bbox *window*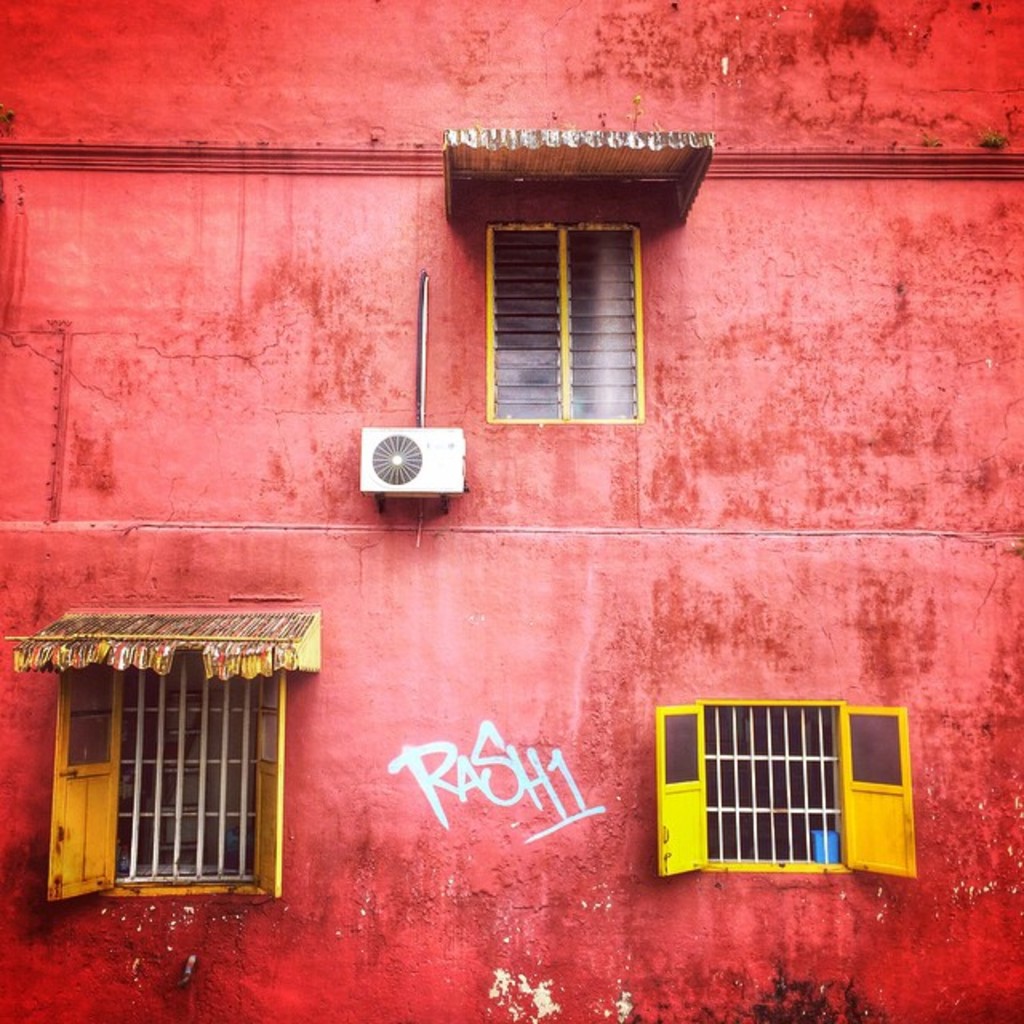
x1=482, y1=213, x2=646, y2=430
